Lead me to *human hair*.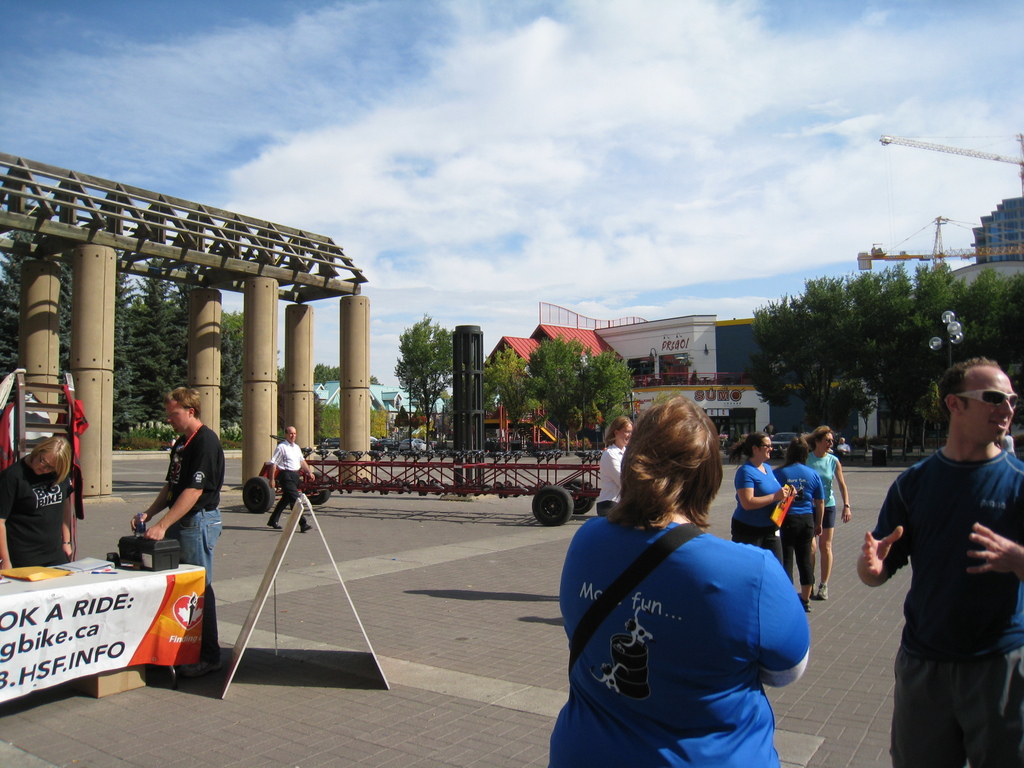
Lead to 609, 407, 735, 554.
